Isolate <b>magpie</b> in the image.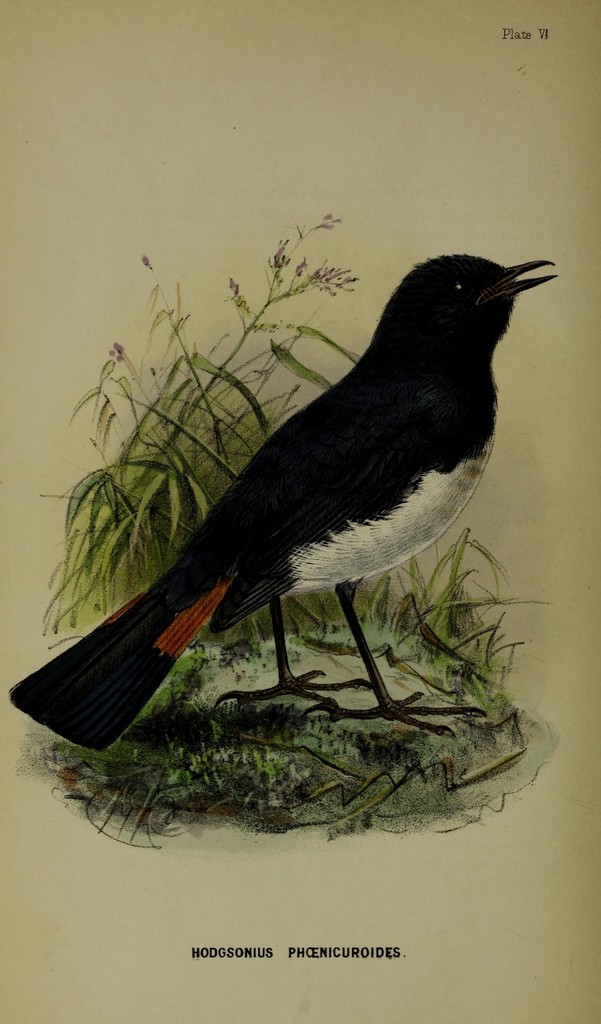
Isolated region: [x1=0, y1=257, x2=579, y2=781].
